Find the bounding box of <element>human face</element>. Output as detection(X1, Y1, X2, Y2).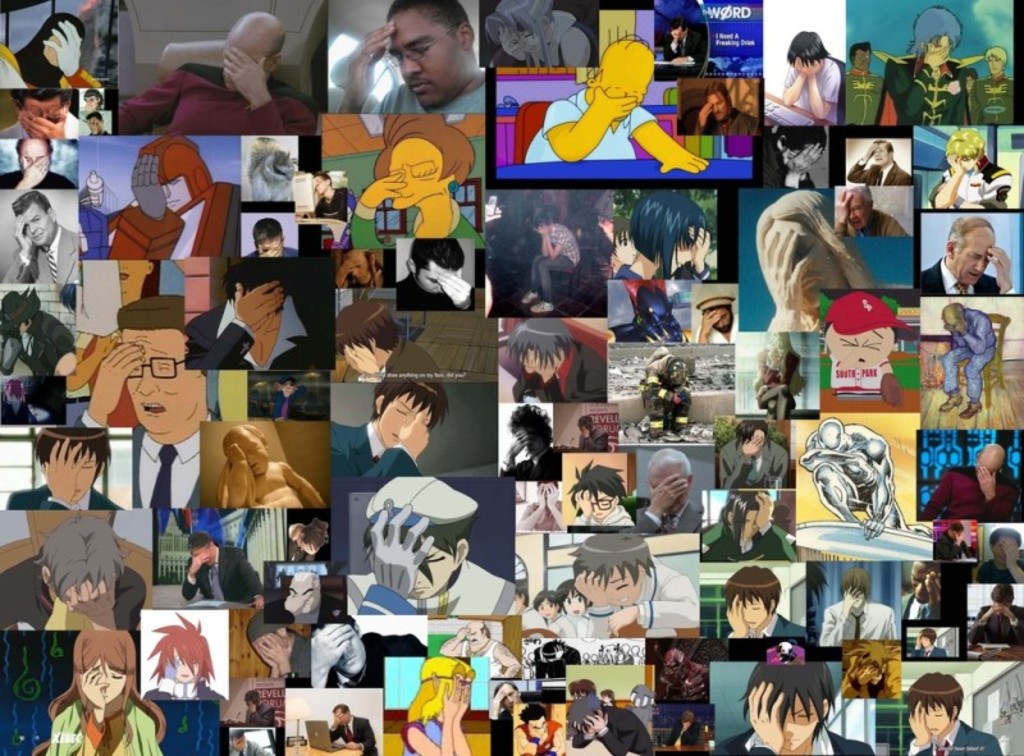
detection(45, 26, 69, 64).
